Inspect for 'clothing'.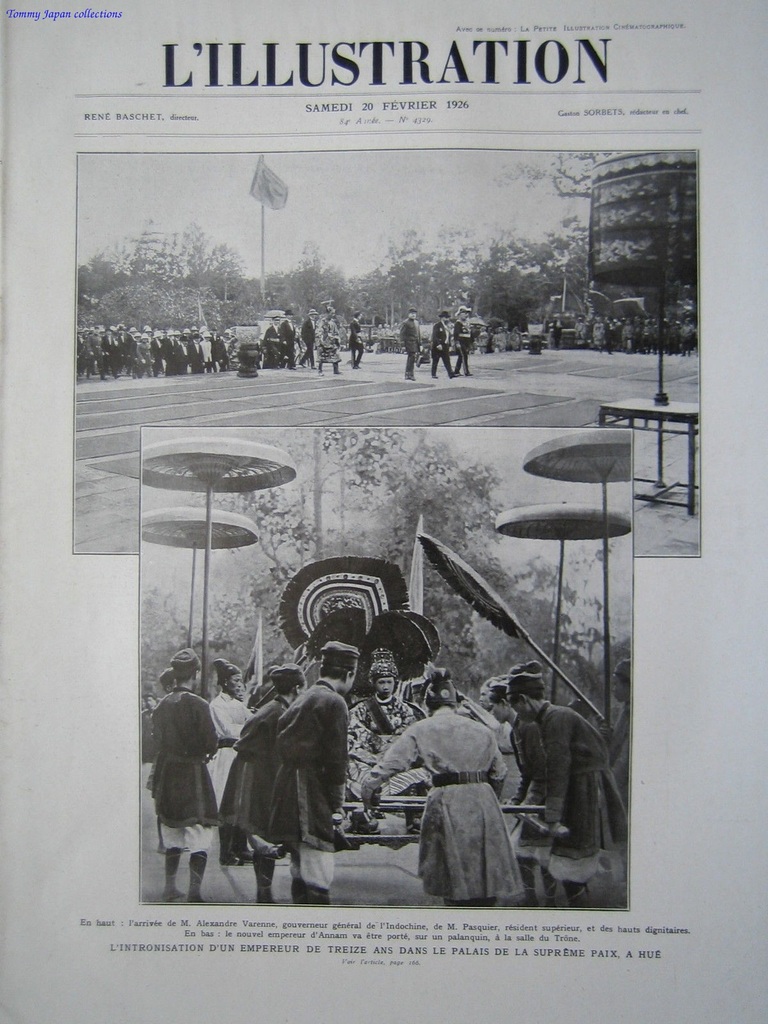
Inspection: bbox=[205, 685, 247, 807].
